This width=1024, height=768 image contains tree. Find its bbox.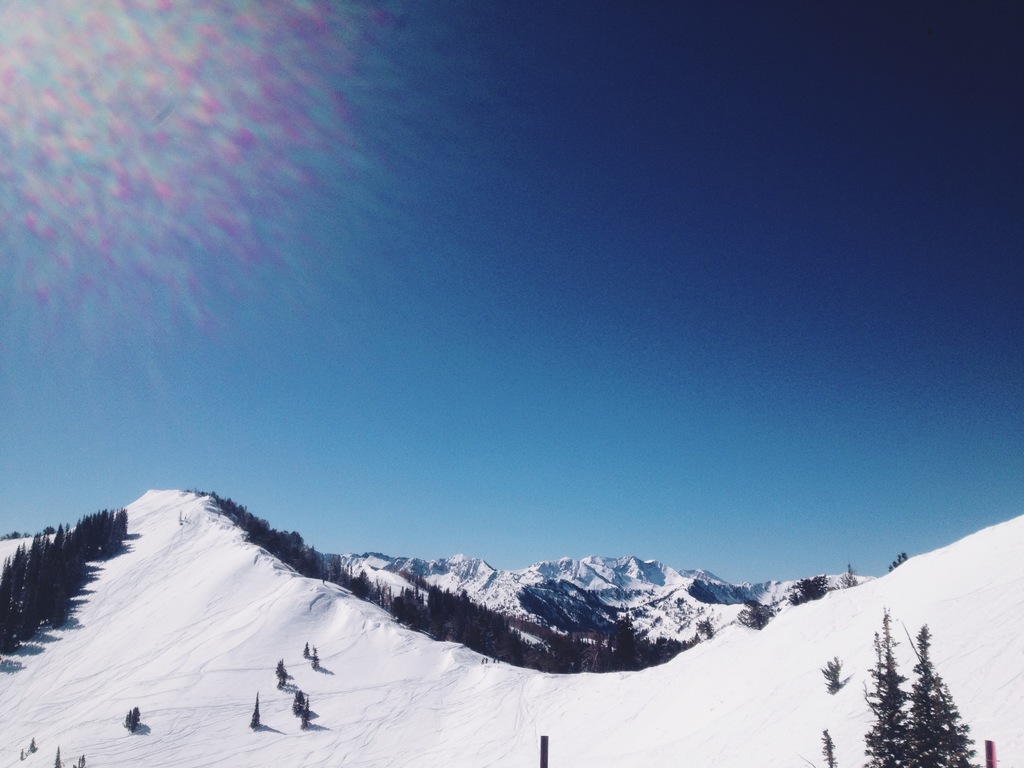
select_region(276, 656, 291, 685).
